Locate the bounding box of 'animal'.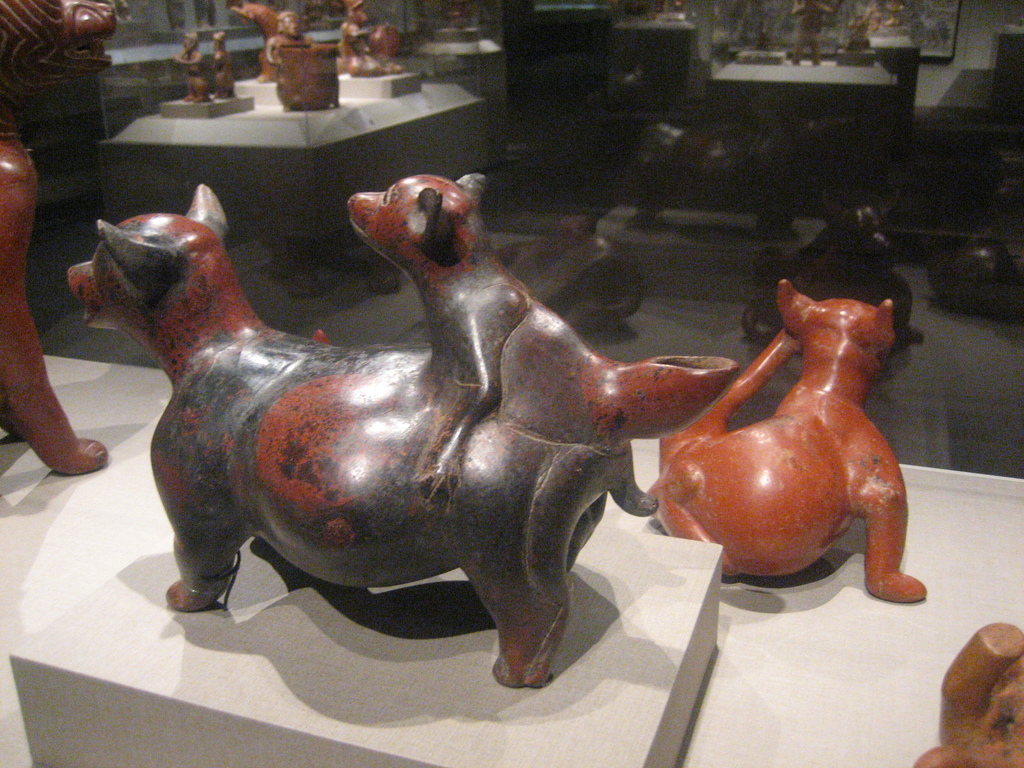
Bounding box: 648/279/932/607.
